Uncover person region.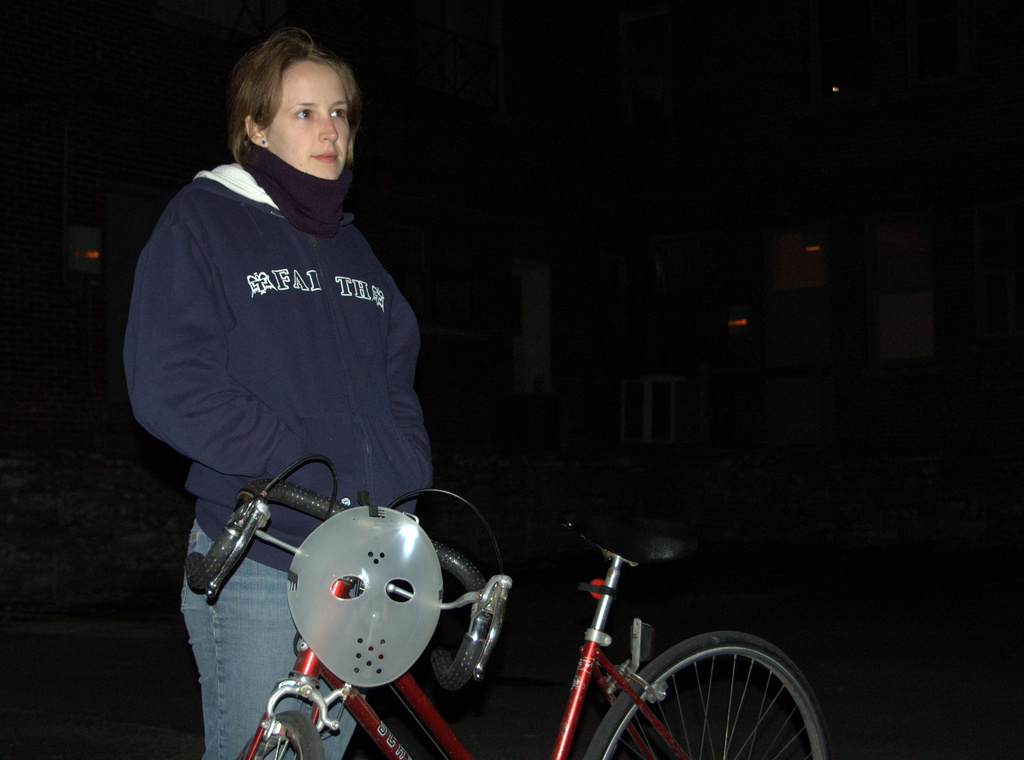
Uncovered: {"left": 118, "top": 24, "right": 439, "bottom": 759}.
